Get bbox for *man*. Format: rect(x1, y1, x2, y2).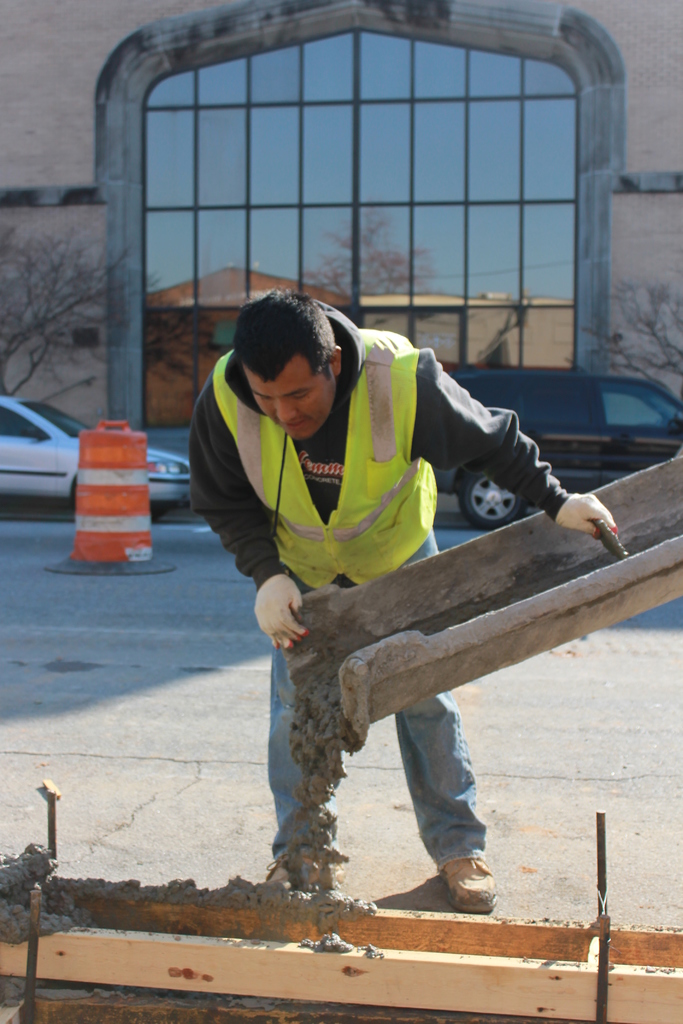
rect(183, 294, 621, 900).
